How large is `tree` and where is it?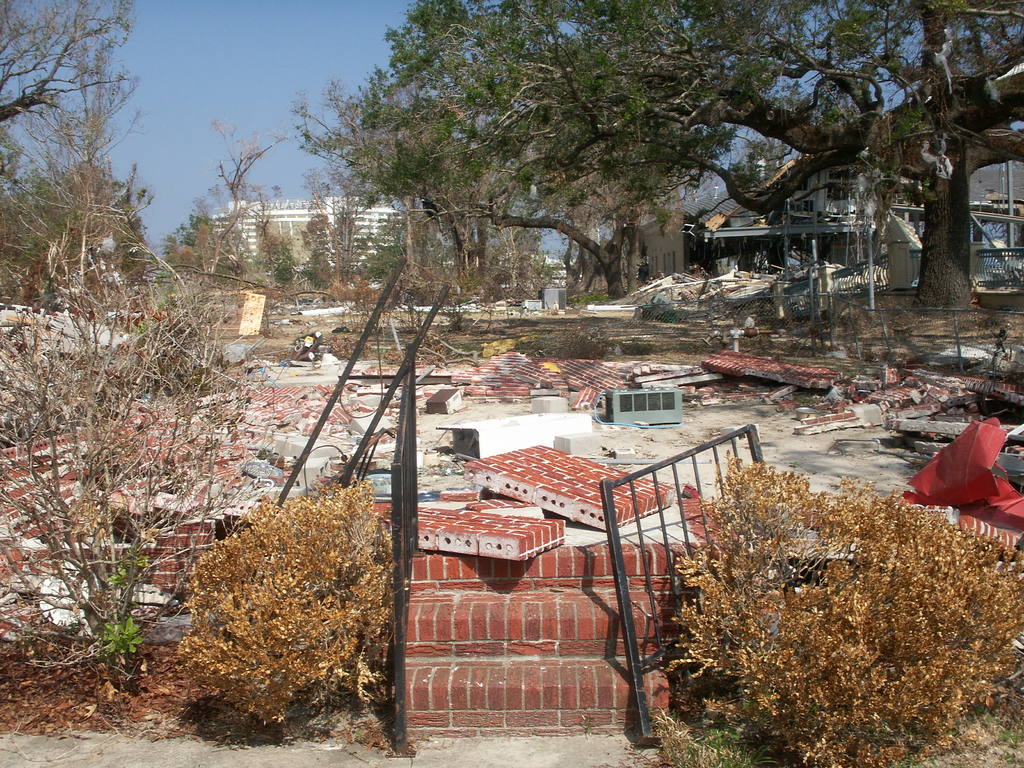
Bounding box: bbox=[374, 26, 788, 346].
